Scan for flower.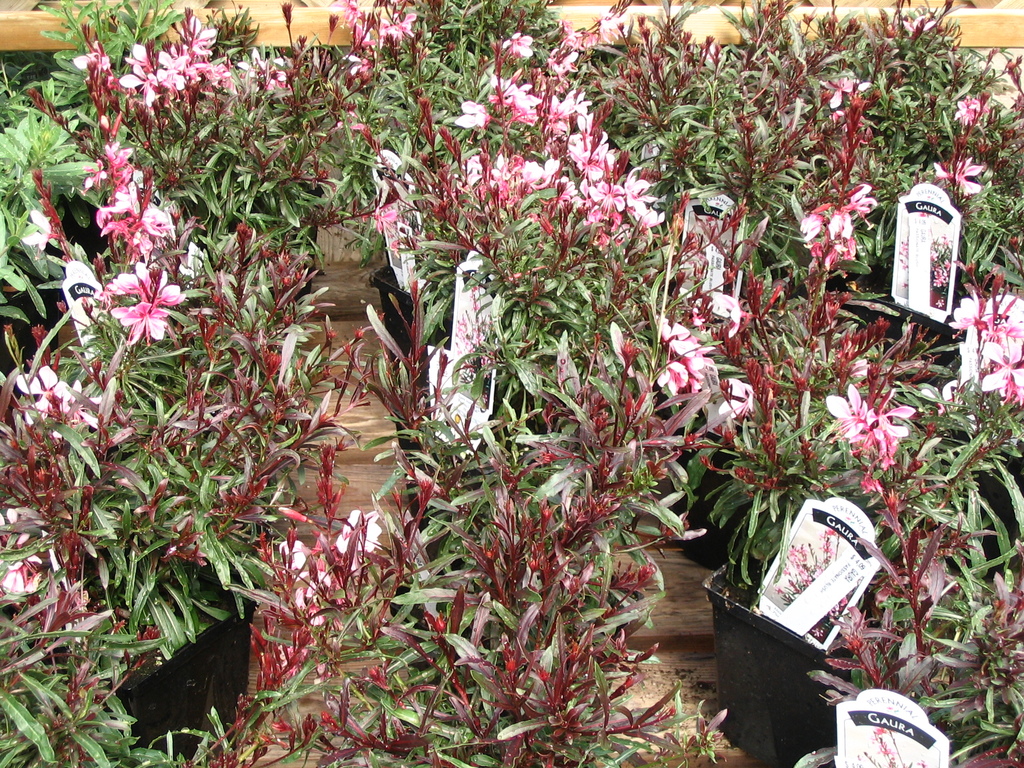
Scan result: BBox(824, 380, 916, 474).
